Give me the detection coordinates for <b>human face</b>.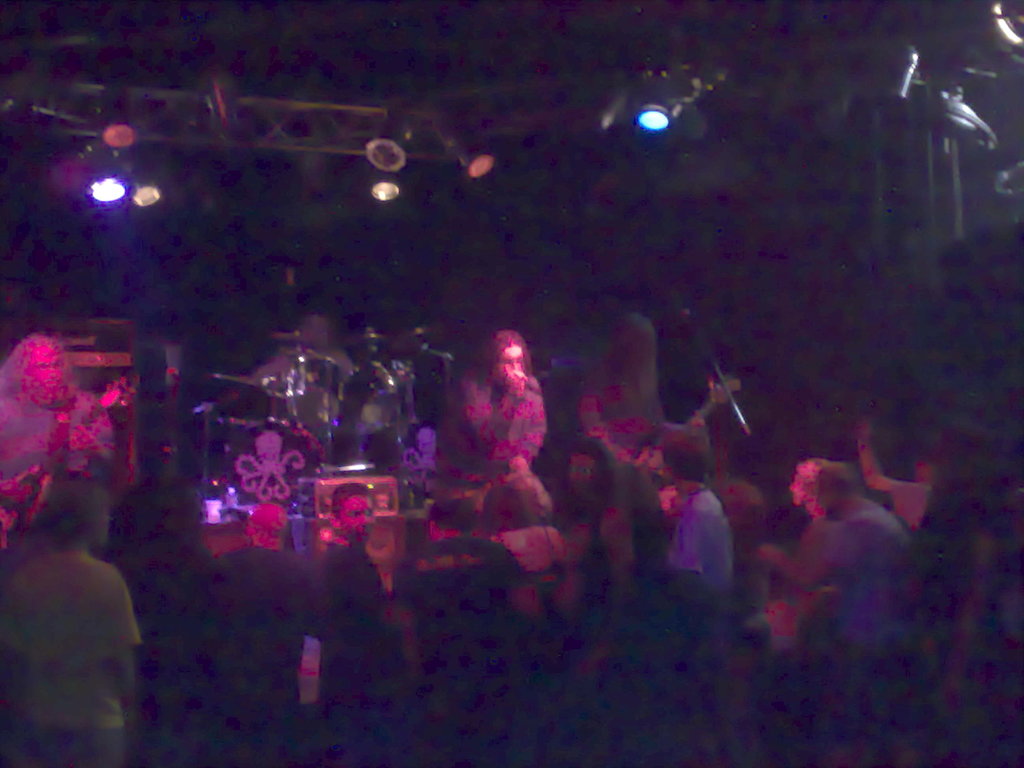
[x1=340, y1=493, x2=377, y2=541].
